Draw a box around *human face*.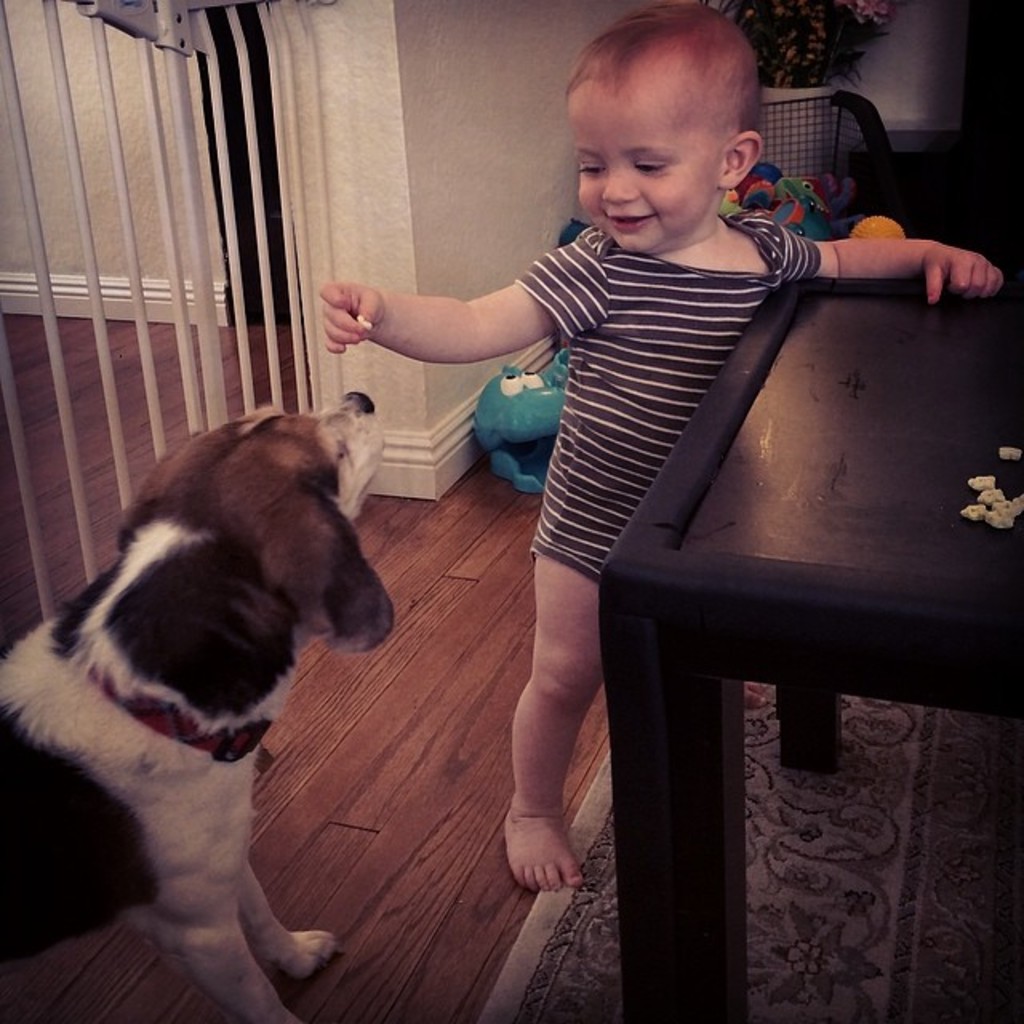
565/58/728/250.
